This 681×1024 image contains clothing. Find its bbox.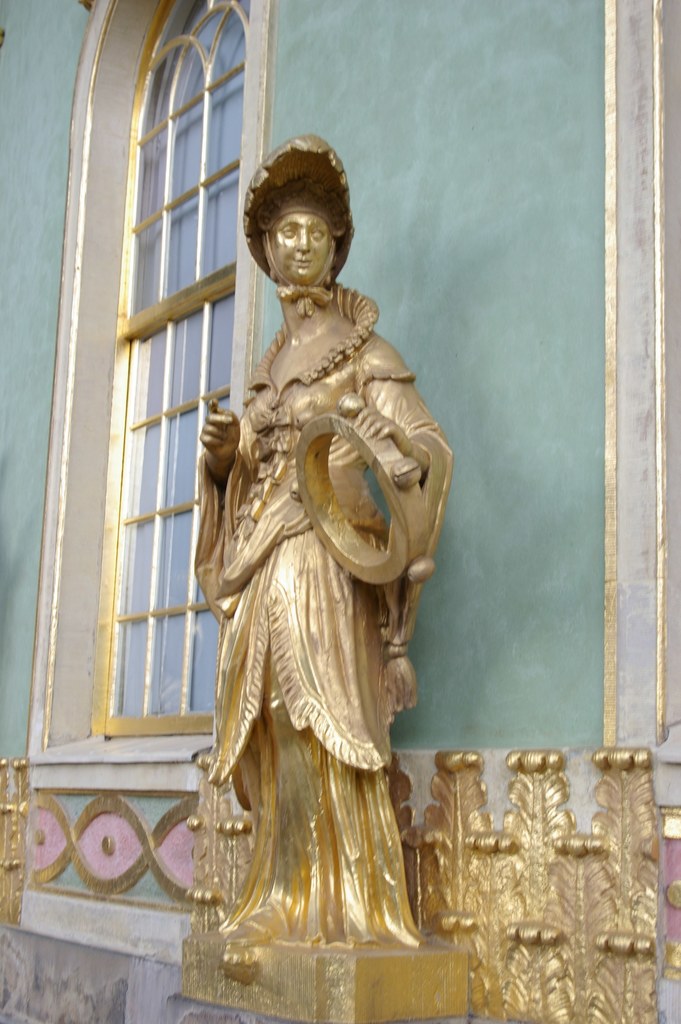
Rect(193, 283, 458, 960).
